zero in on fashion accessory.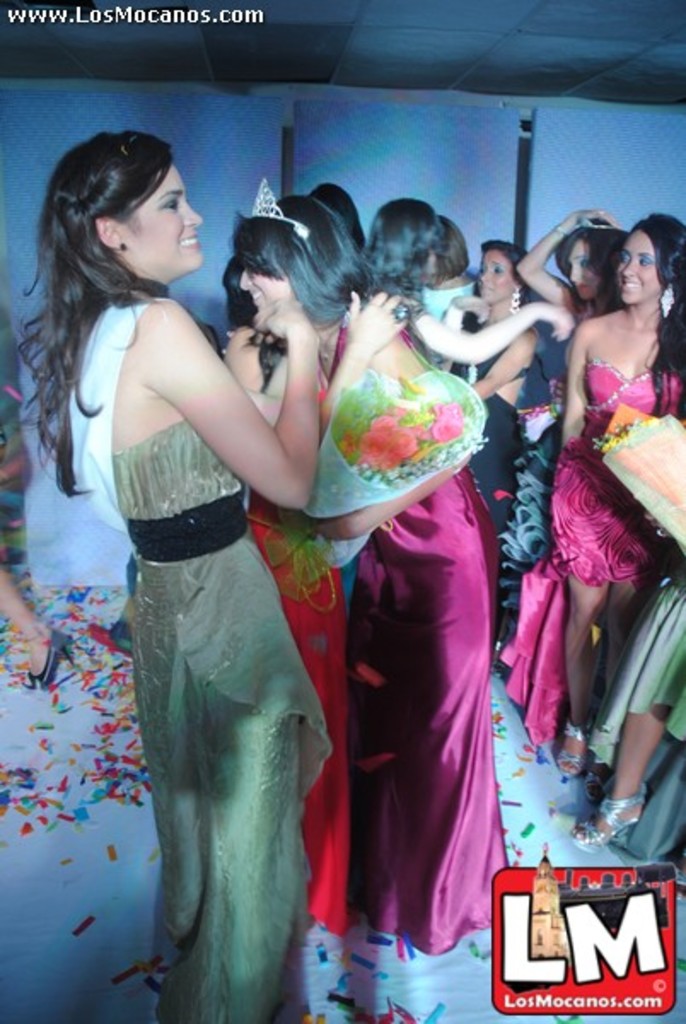
Zeroed in: 247/177/311/236.
